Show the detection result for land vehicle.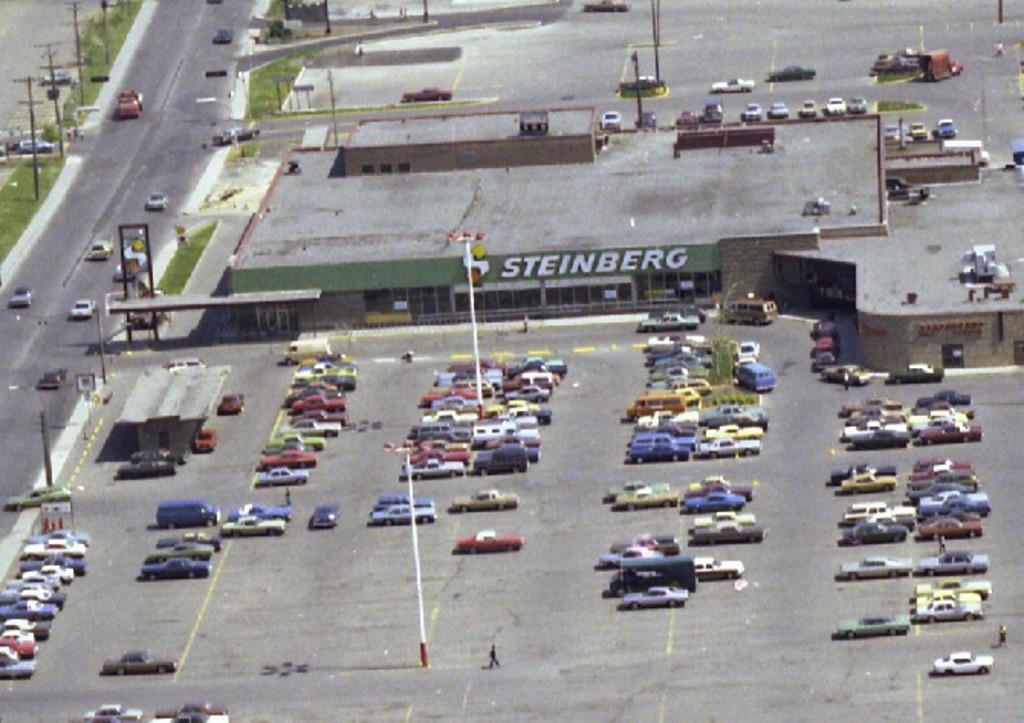
[x1=160, y1=353, x2=208, y2=373].
